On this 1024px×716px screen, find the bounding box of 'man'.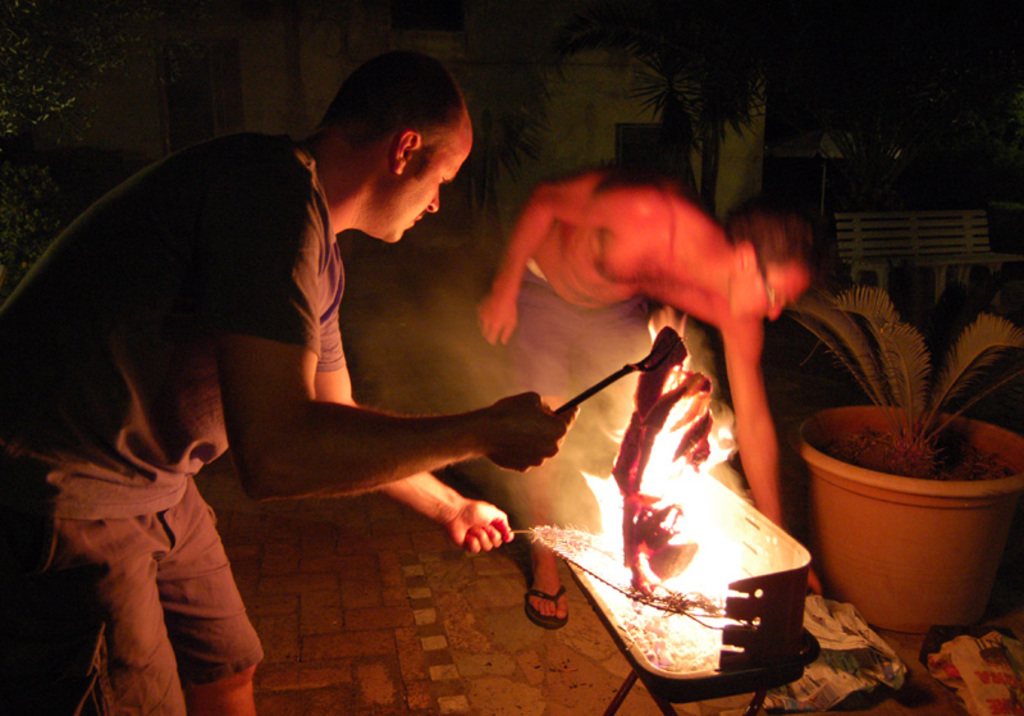
Bounding box: crop(86, 70, 605, 688).
